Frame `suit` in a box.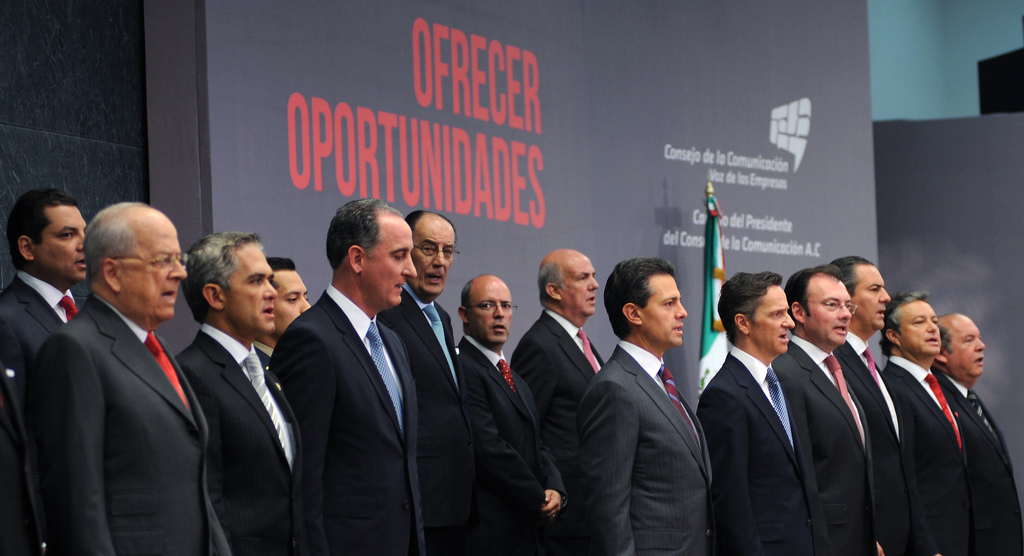
[x1=0, y1=273, x2=75, y2=555].
